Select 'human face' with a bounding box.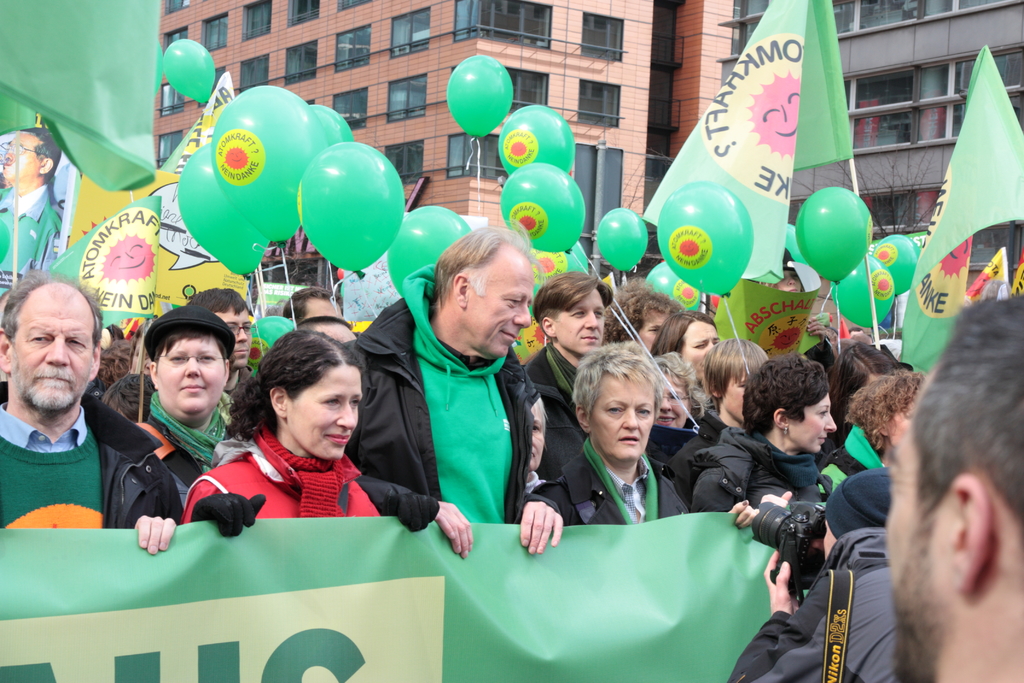
l=790, t=391, r=838, b=453.
